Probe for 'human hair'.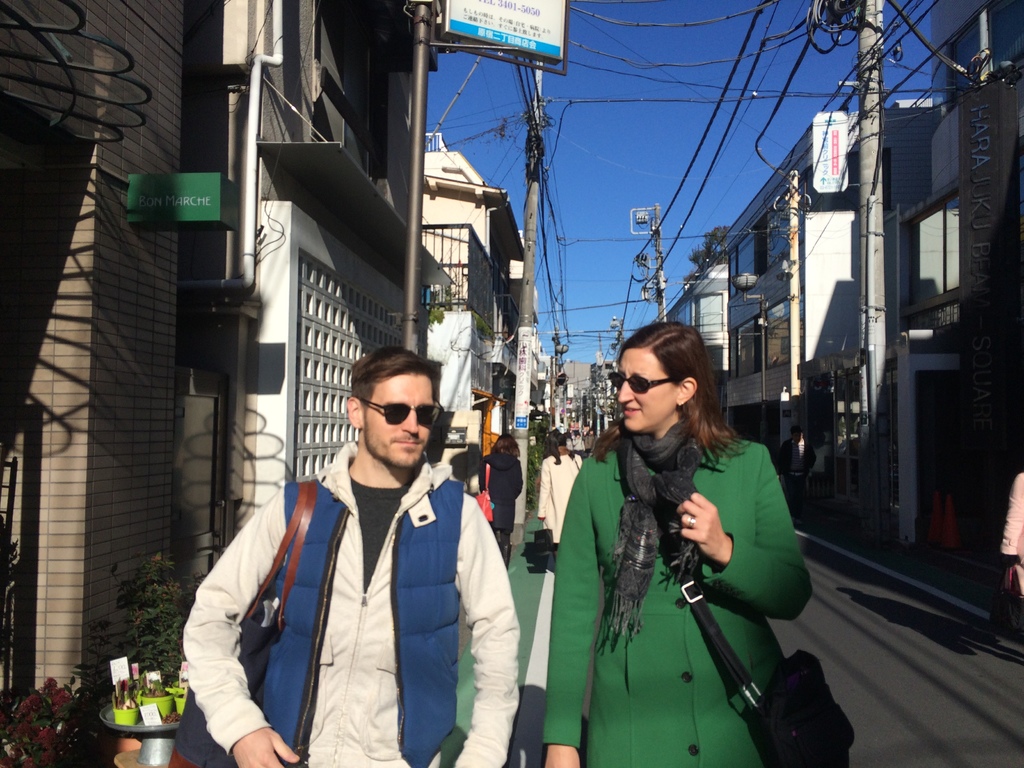
Probe result: x1=347, y1=350, x2=447, y2=410.
